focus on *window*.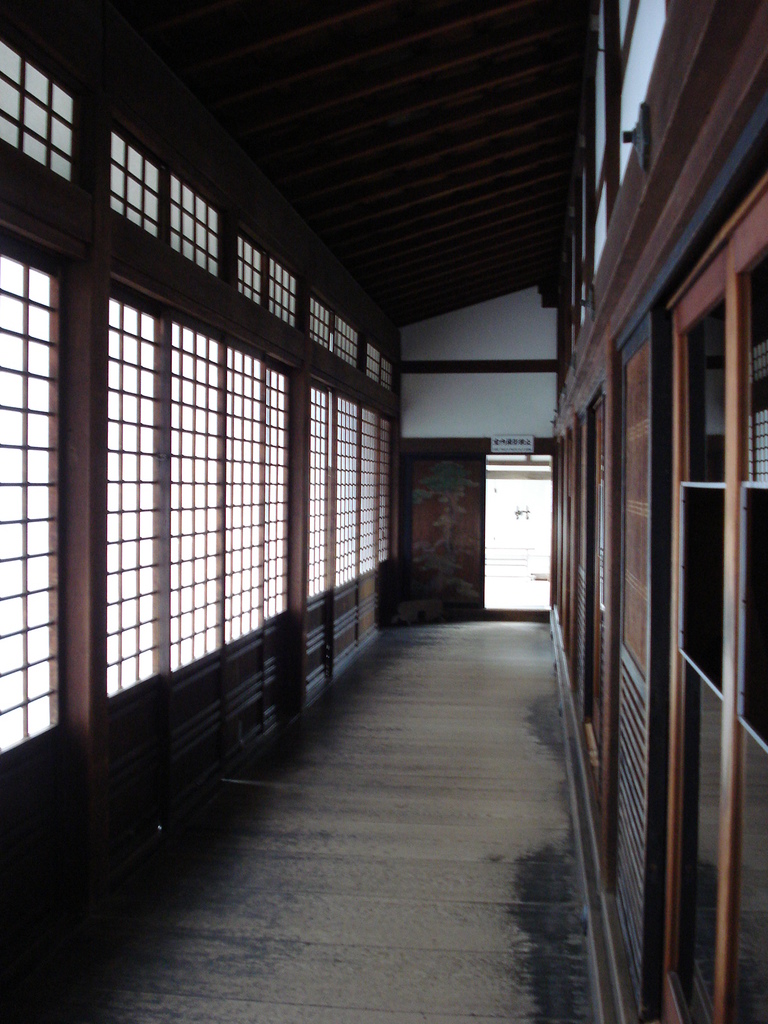
Focused at bbox=(164, 179, 222, 276).
